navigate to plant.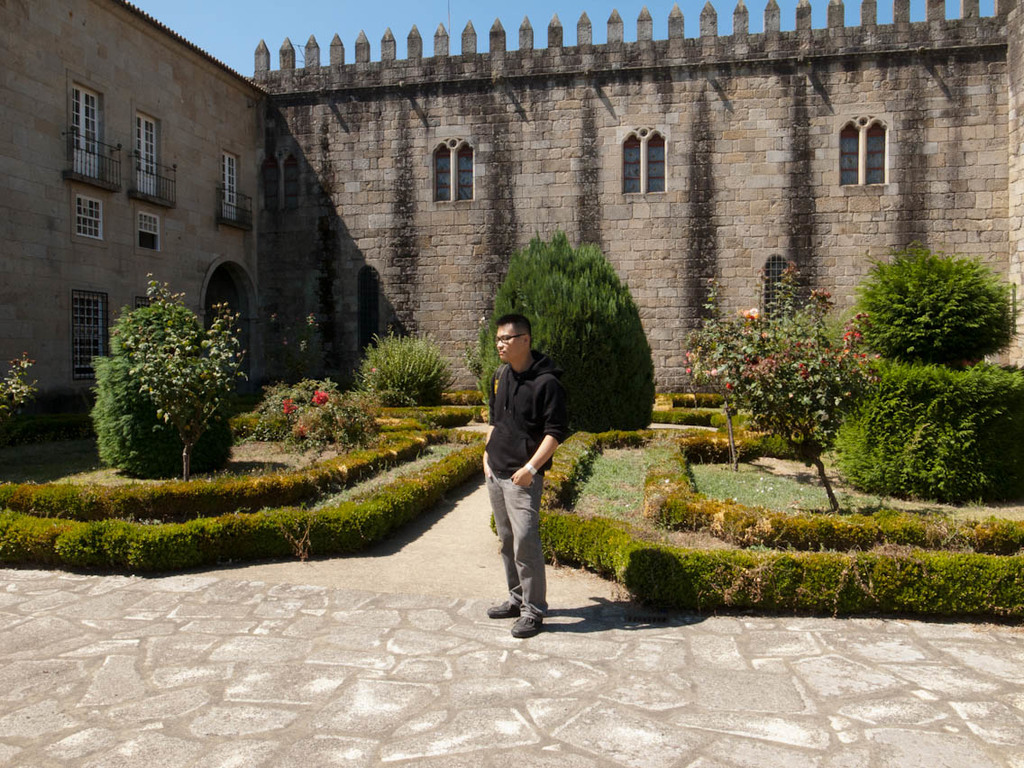
Navigation target: 825, 357, 1023, 507.
